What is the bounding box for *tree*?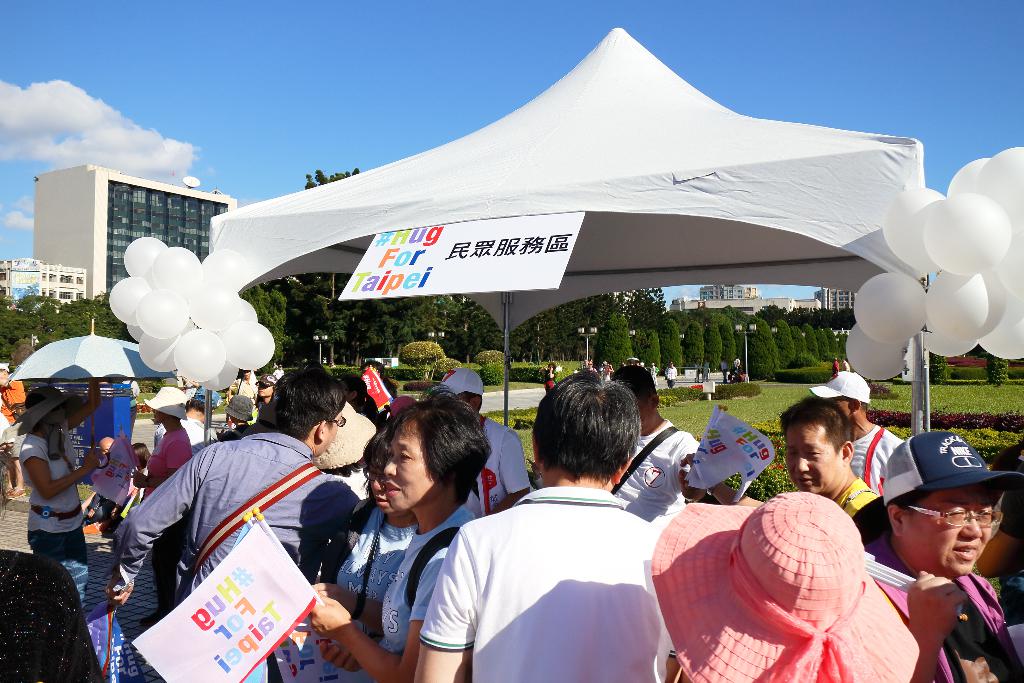
bbox(663, 320, 685, 378).
